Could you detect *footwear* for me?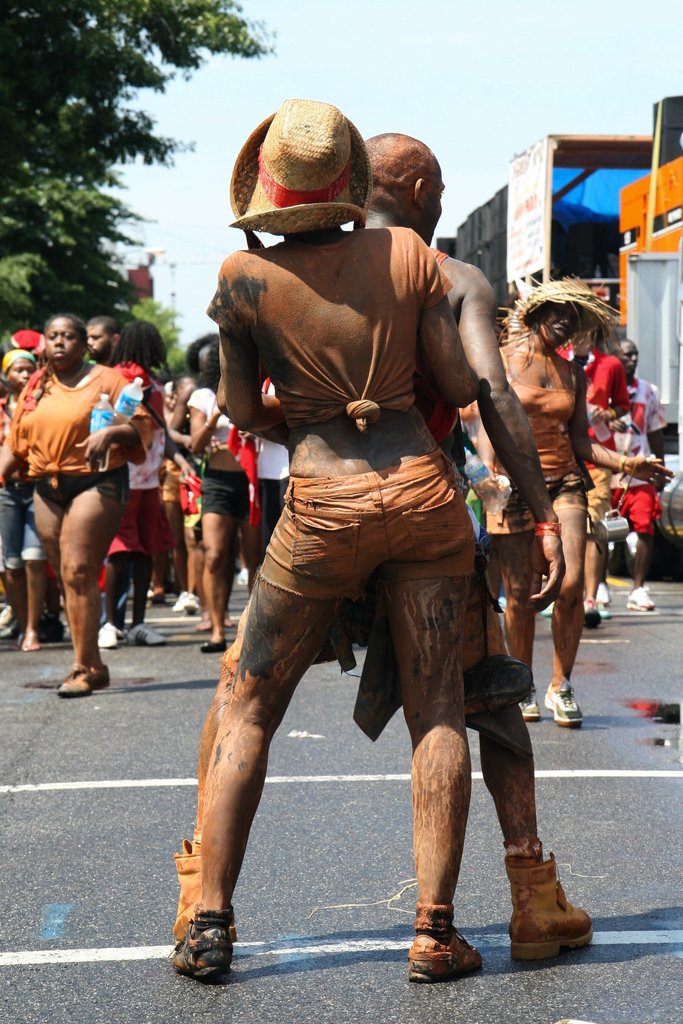
Detection result: <region>405, 934, 482, 984</region>.
